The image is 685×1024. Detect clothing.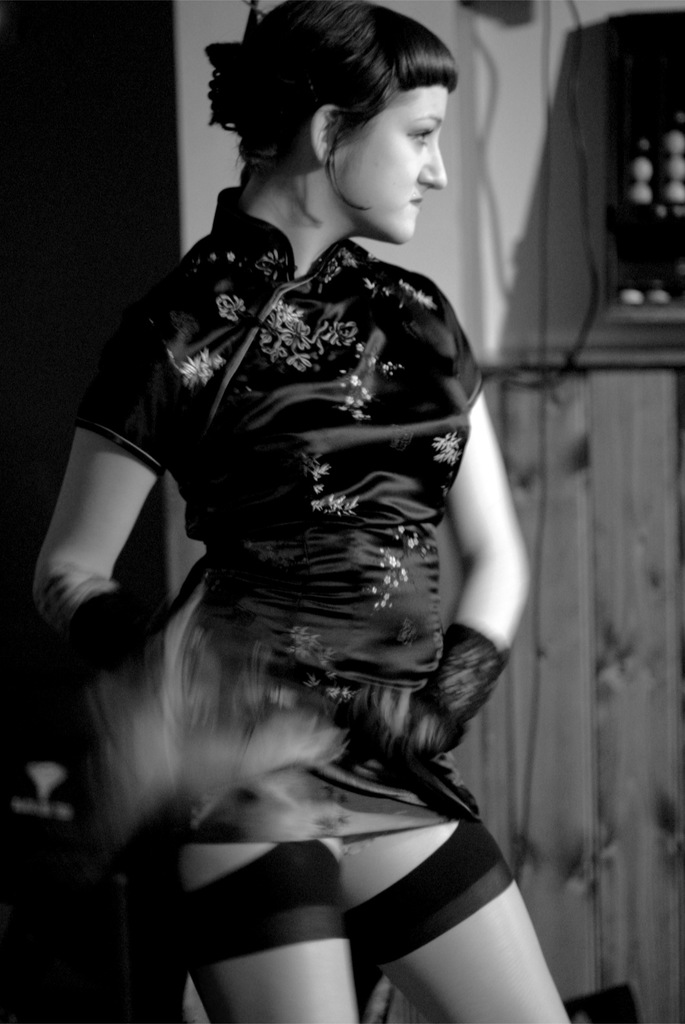
Detection: {"x1": 85, "y1": 179, "x2": 549, "y2": 956}.
